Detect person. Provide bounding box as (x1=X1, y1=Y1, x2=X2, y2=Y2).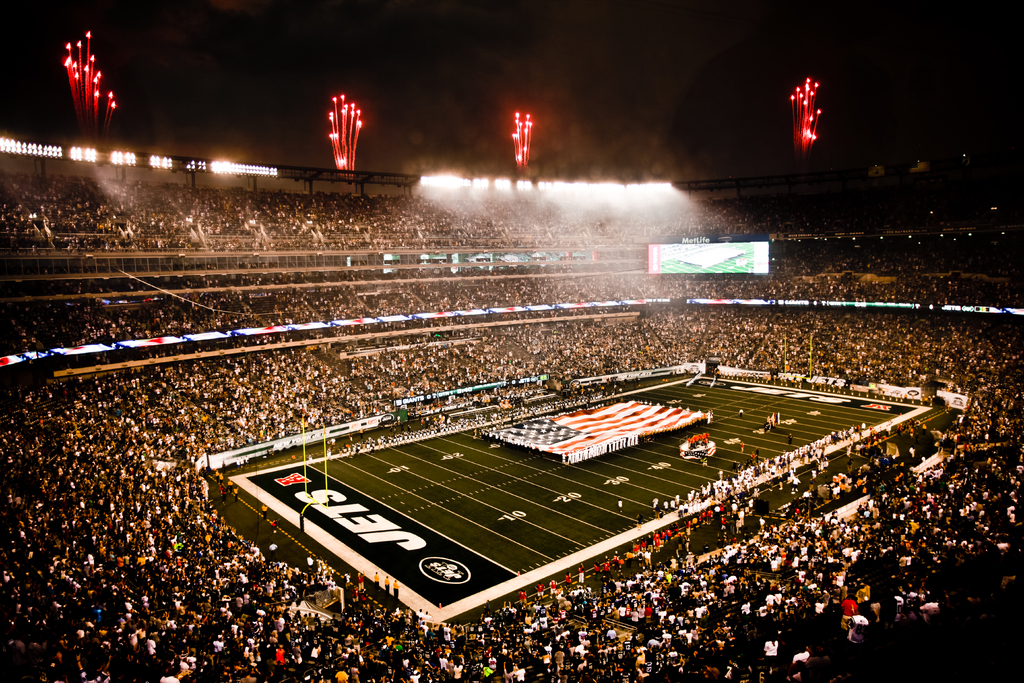
(x1=1, y1=167, x2=1012, y2=256).
